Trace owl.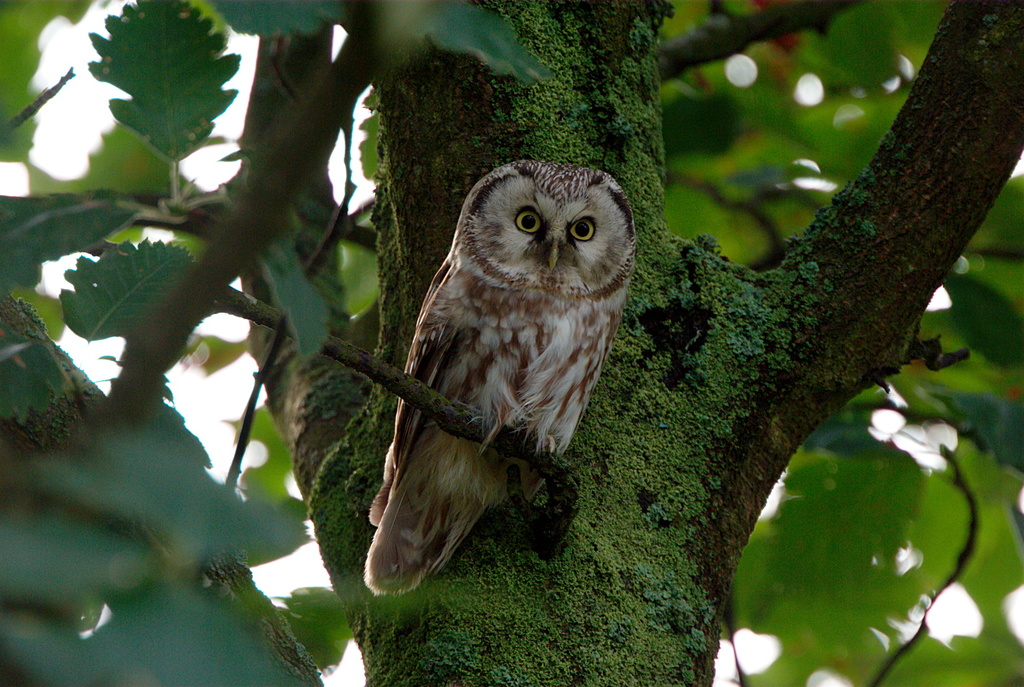
Traced to <box>364,162,638,598</box>.
